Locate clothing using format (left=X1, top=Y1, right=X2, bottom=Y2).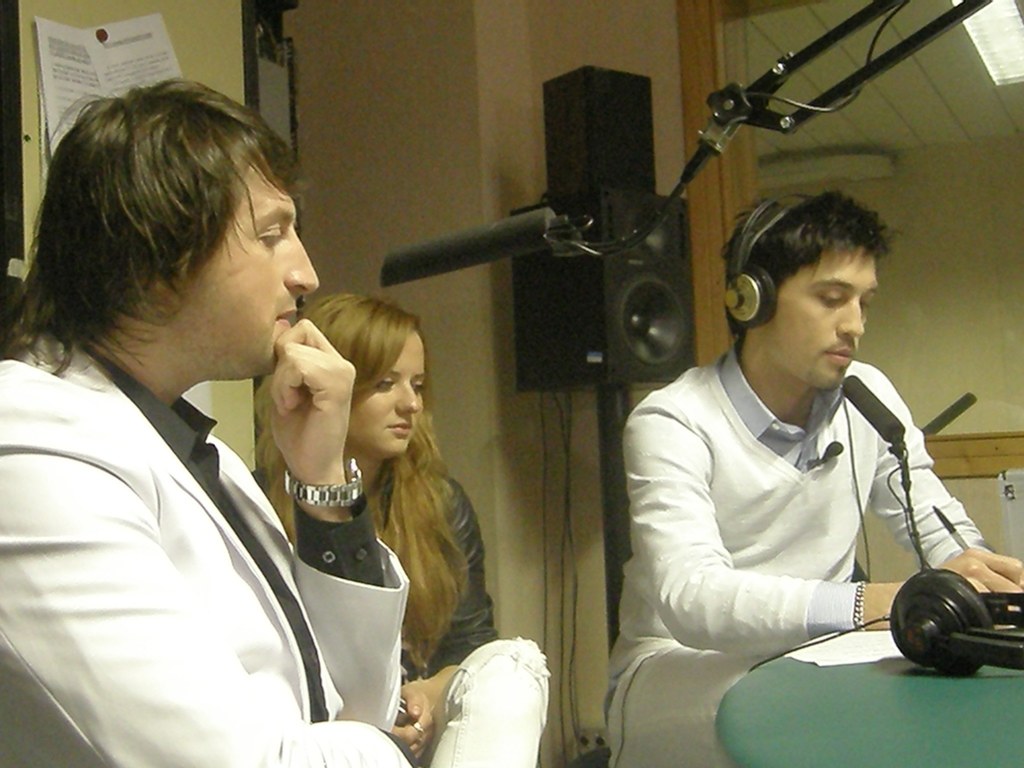
(left=615, top=285, right=975, bottom=737).
